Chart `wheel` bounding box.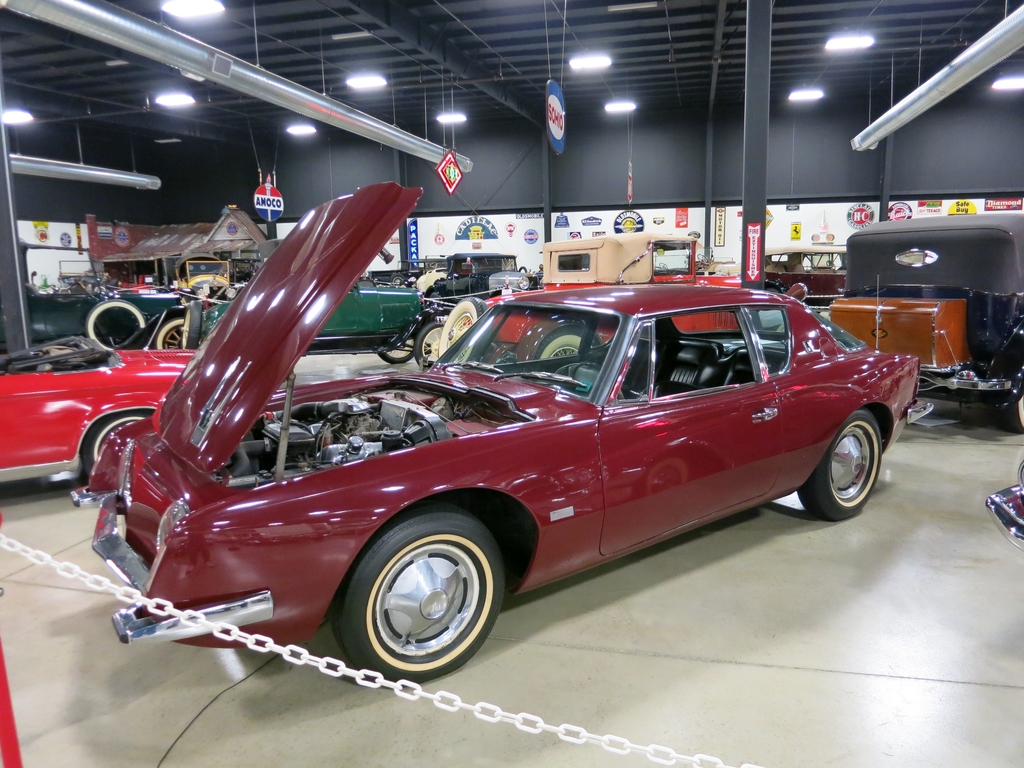
Charted: 414,324,444,364.
